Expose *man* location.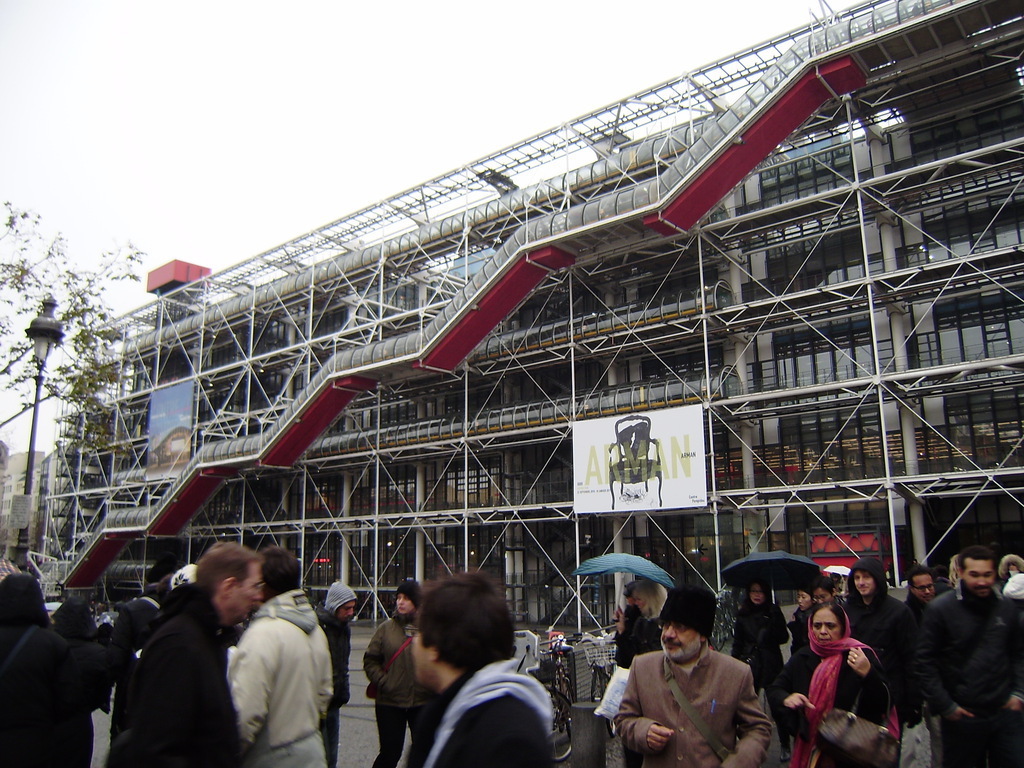
Exposed at 832 554 913 767.
